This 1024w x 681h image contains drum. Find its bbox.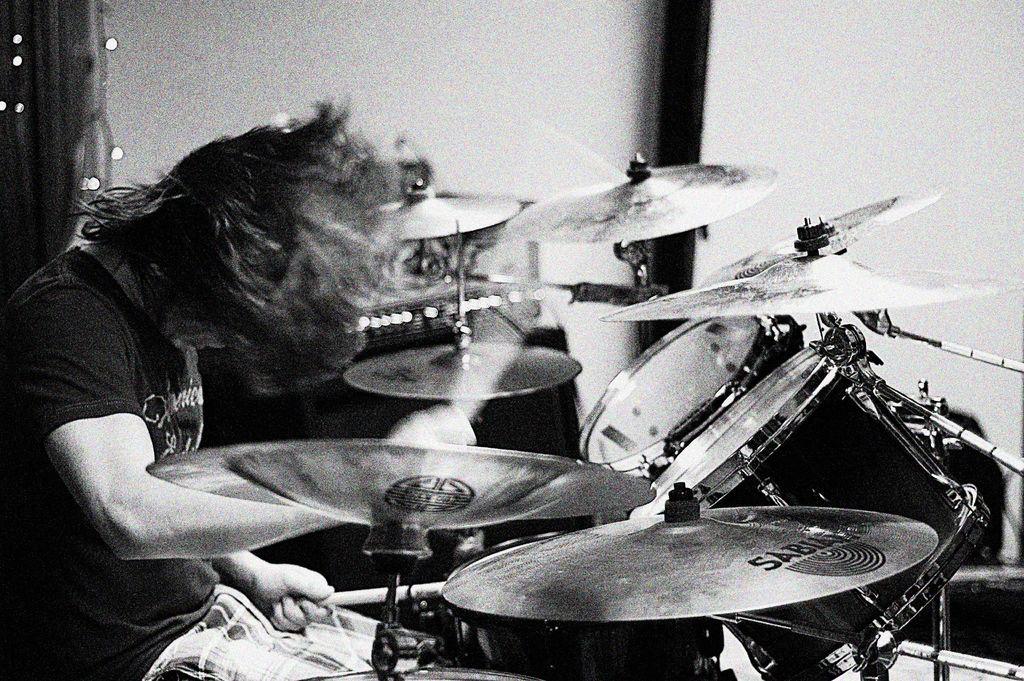
x1=623, y1=338, x2=991, y2=680.
